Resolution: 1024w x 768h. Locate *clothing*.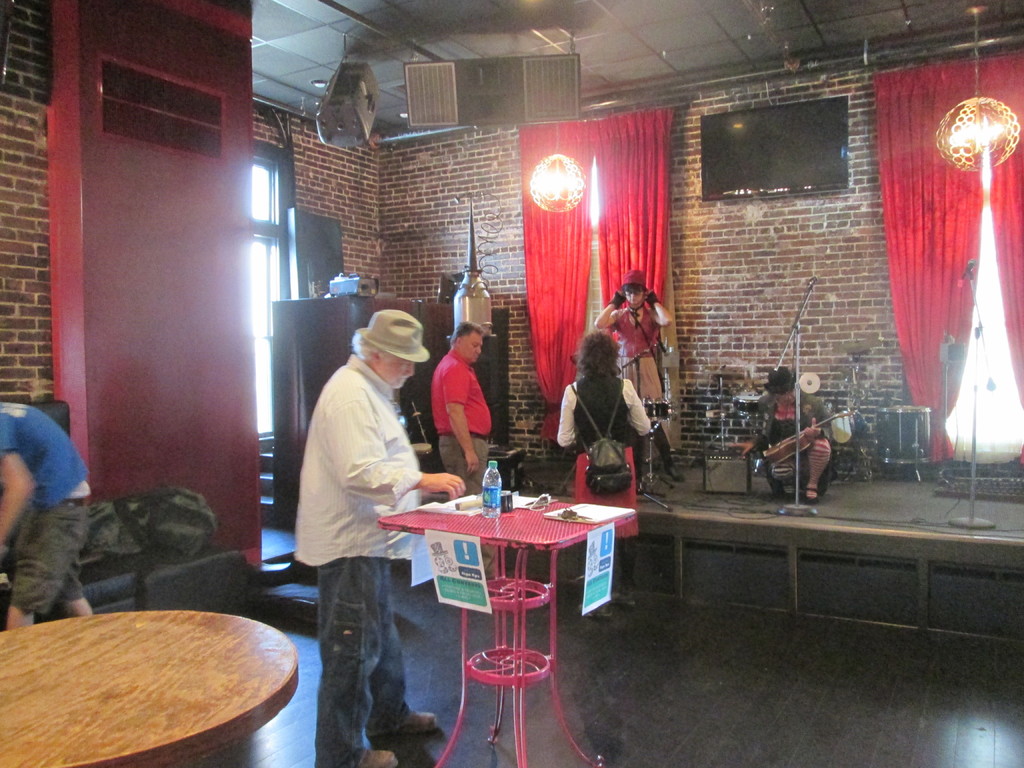
locate(292, 353, 424, 568).
